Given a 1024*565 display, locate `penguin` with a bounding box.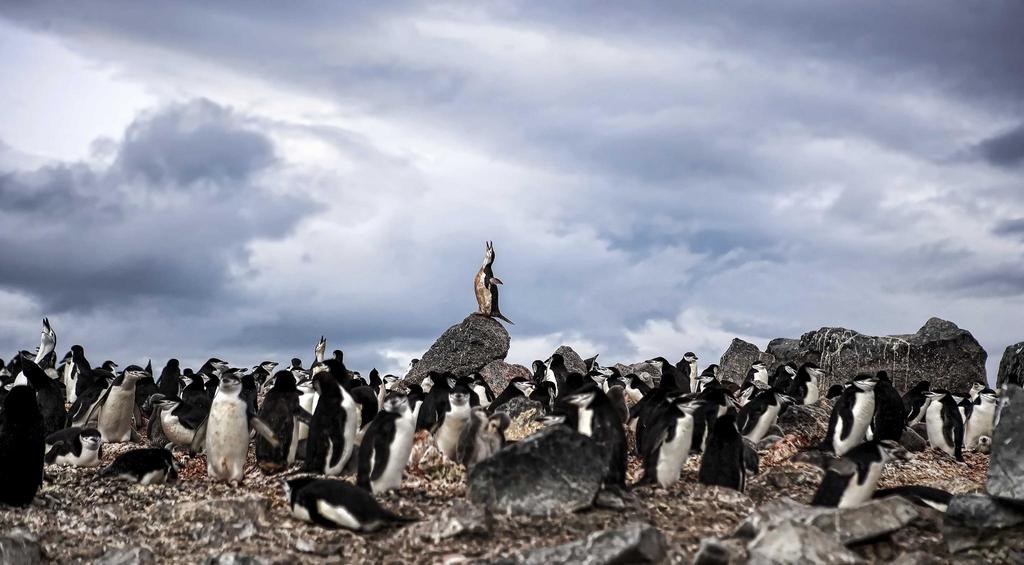
Located: l=637, t=392, r=692, b=486.
